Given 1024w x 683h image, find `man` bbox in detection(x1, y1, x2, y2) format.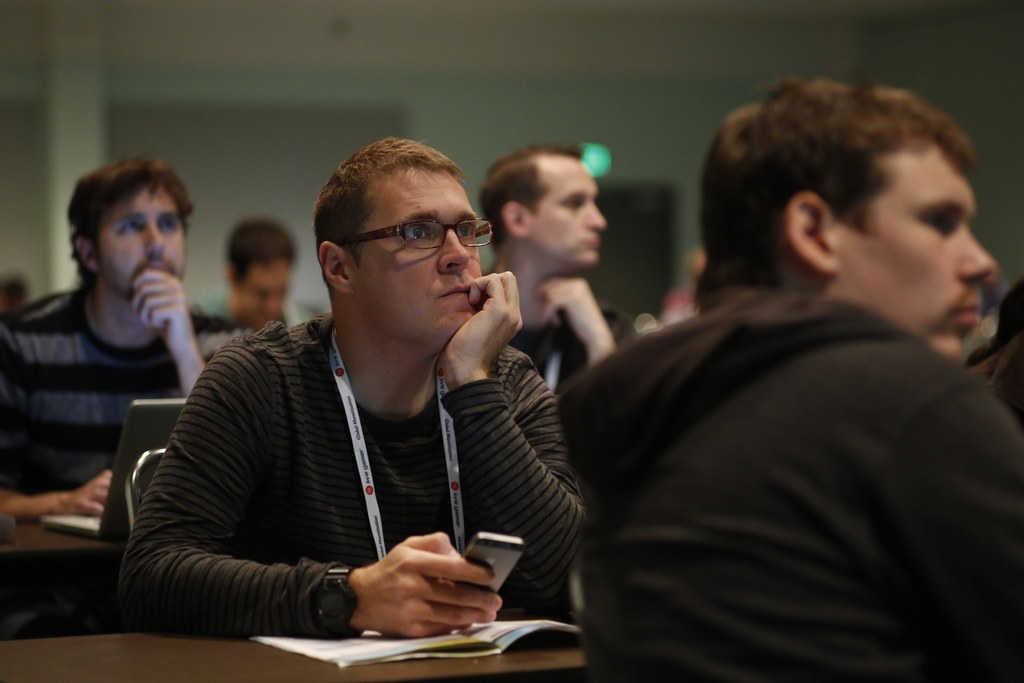
detection(108, 130, 596, 646).
